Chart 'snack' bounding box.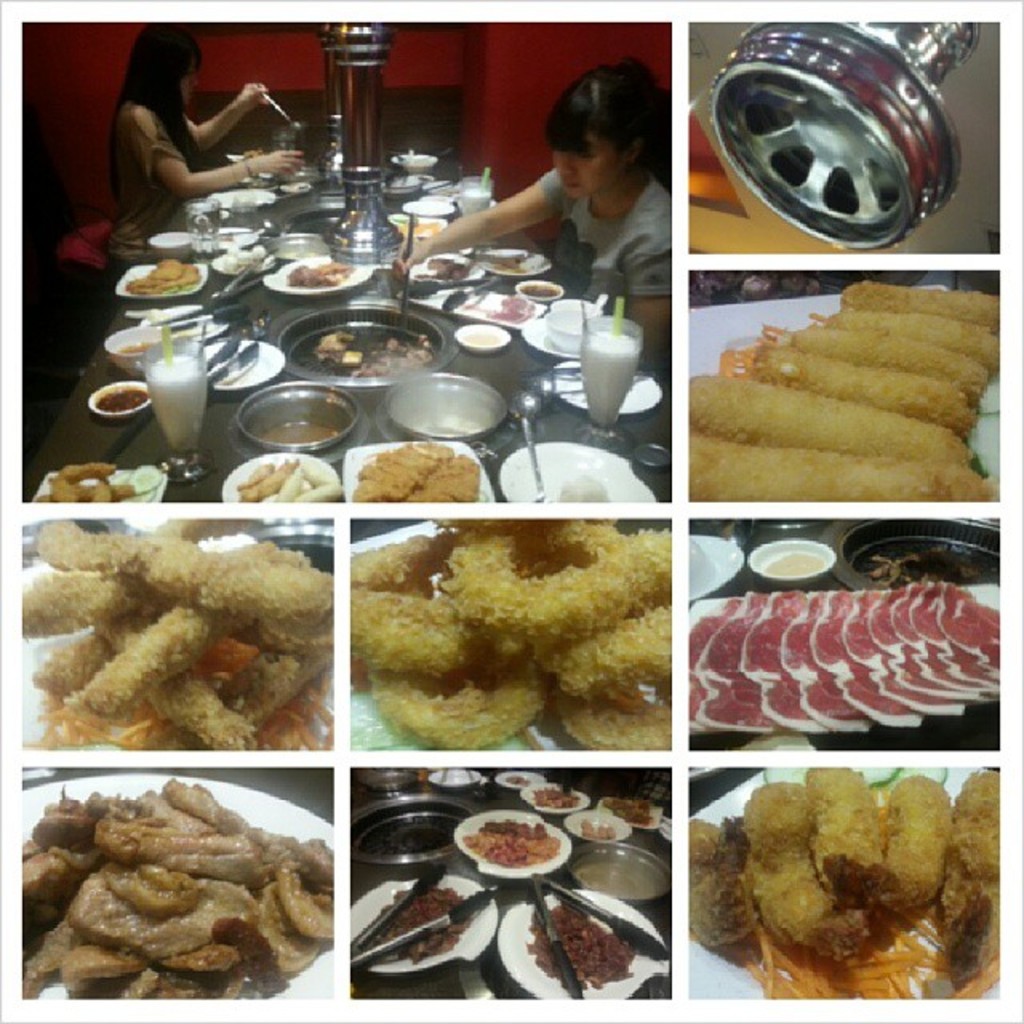
Charted: pyautogui.locateOnScreen(800, 762, 893, 950).
